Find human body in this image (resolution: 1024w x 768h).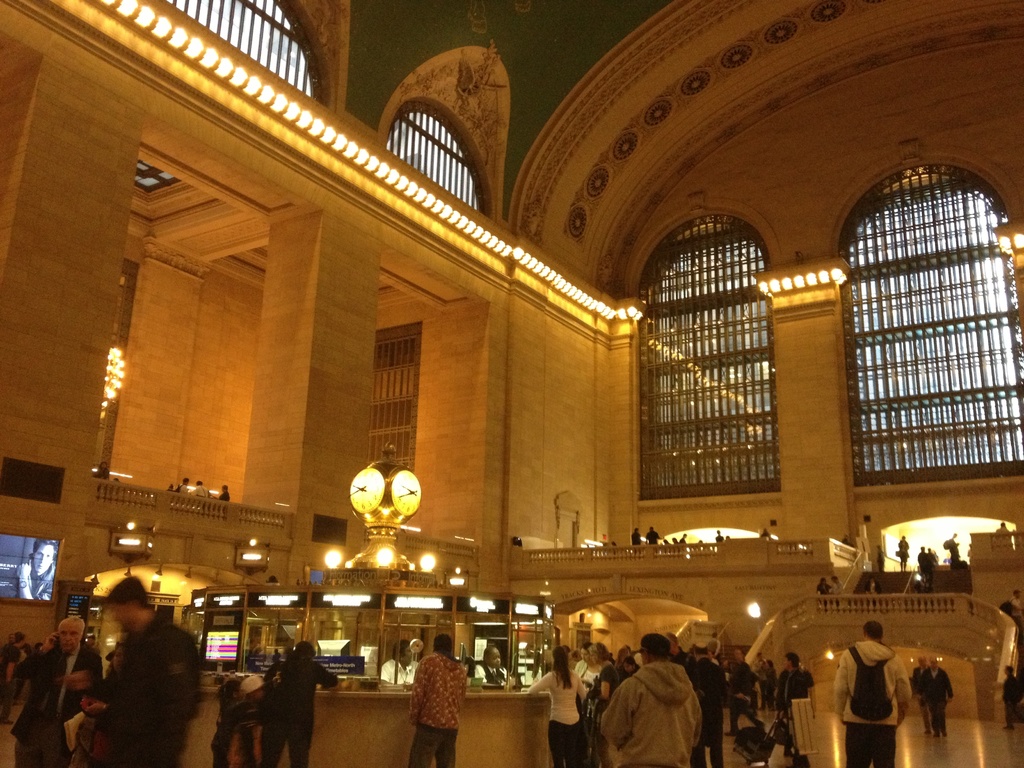
828,582,840,606.
